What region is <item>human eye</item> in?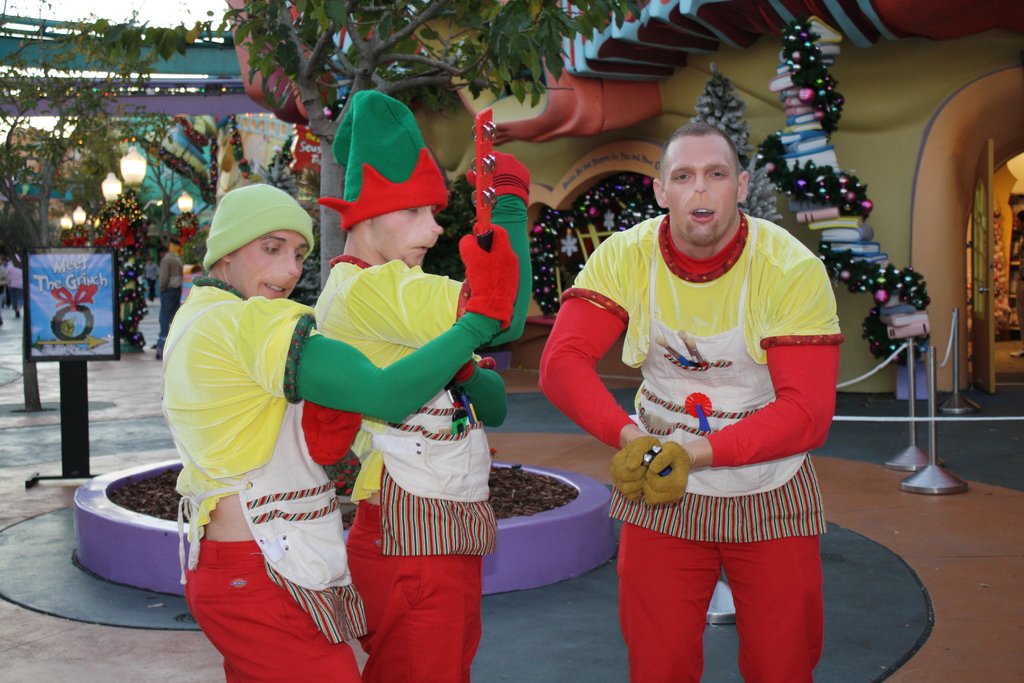
x1=264 y1=241 x2=280 y2=257.
